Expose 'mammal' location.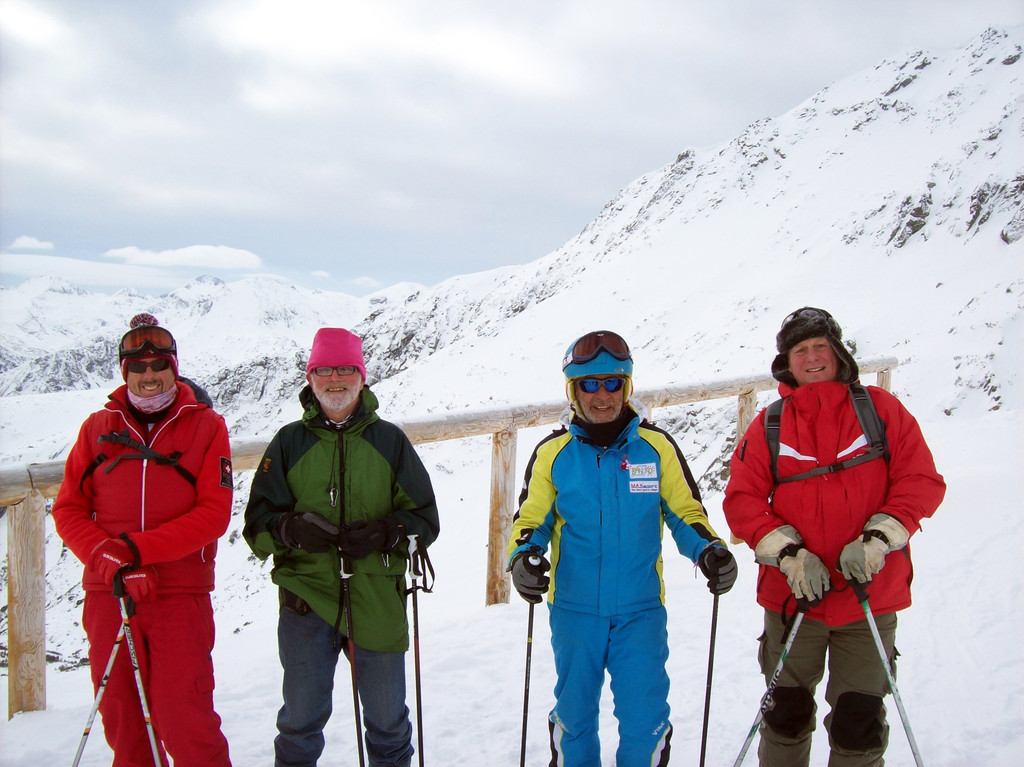
Exposed at (left=47, top=311, right=235, bottom=766).
